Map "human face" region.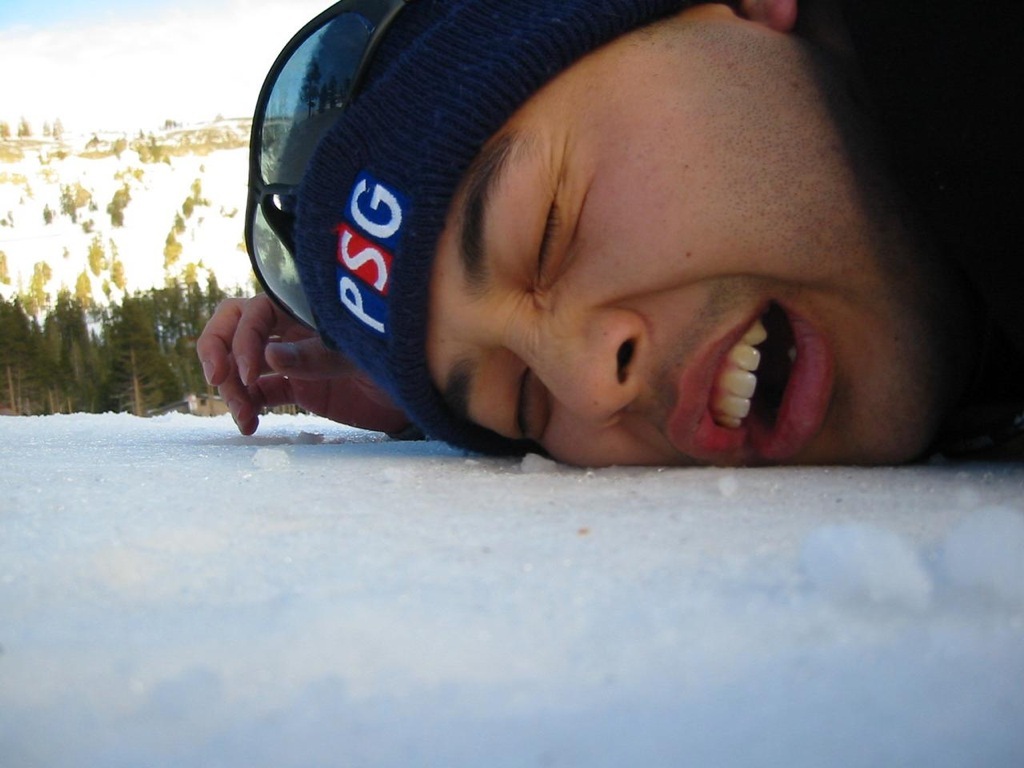
Mapped to rect(428, 0, 937, 458).
